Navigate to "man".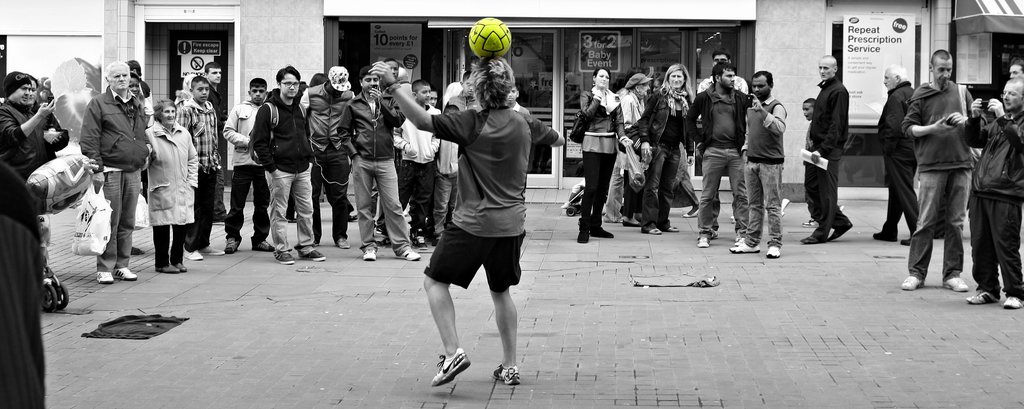
Navigation target: region(796, 62, 858, 243).
